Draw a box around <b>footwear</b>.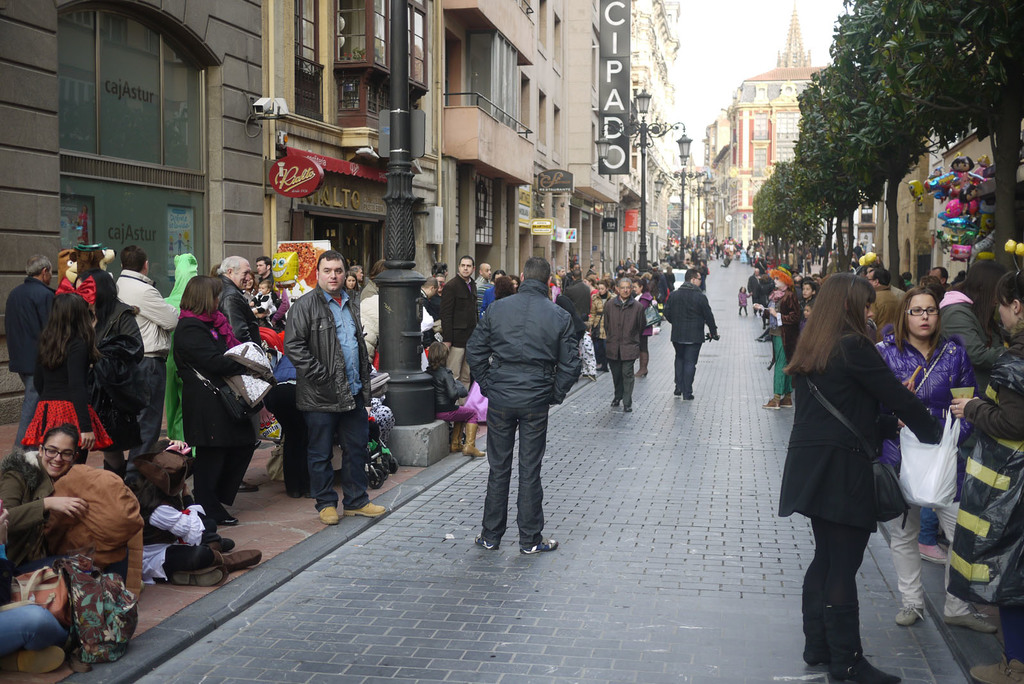
detection(2, 640, 65, 672).
